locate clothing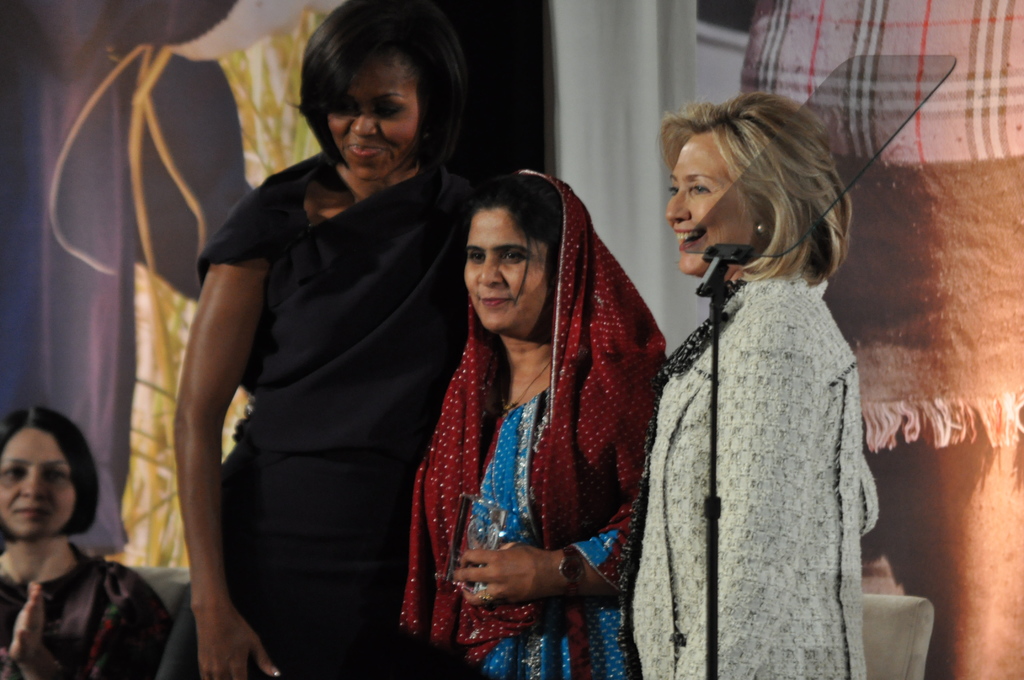
Rect(397, 170, 667, 679)
